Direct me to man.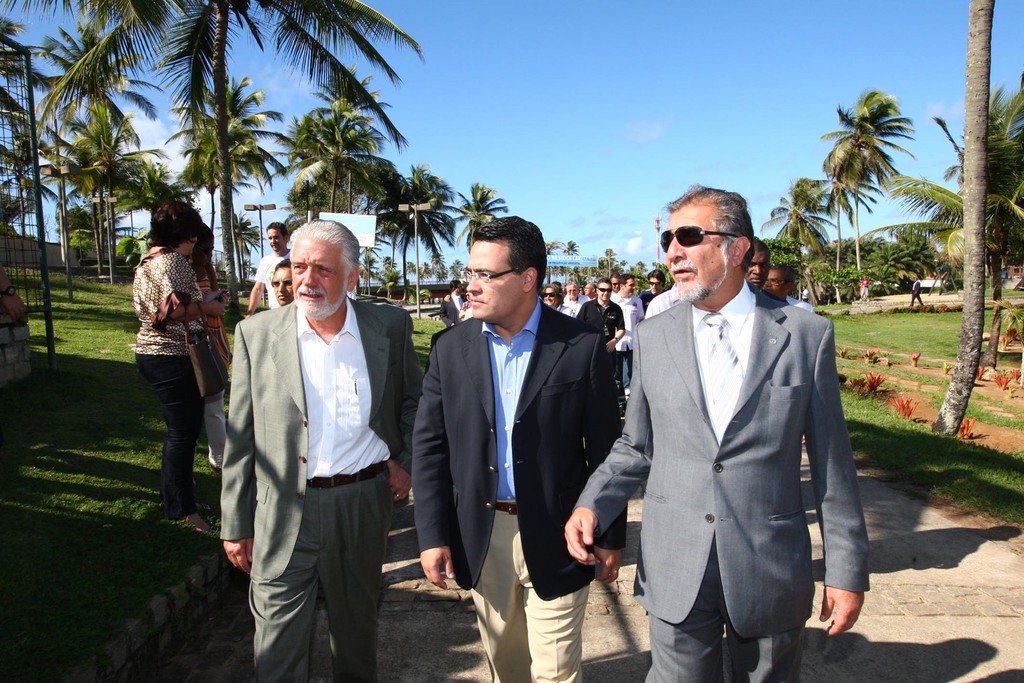
Direction: [566, 181, 872, 682].
